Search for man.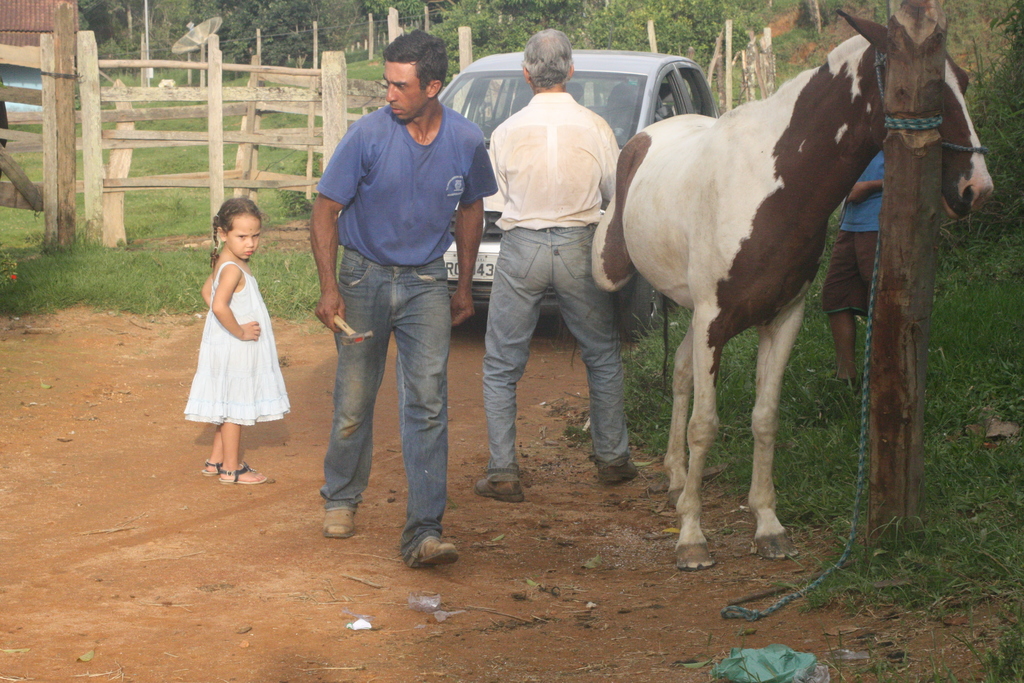
Found at {"x1": 825, "y1": 148, "x2": 886, "y2": 390}.
